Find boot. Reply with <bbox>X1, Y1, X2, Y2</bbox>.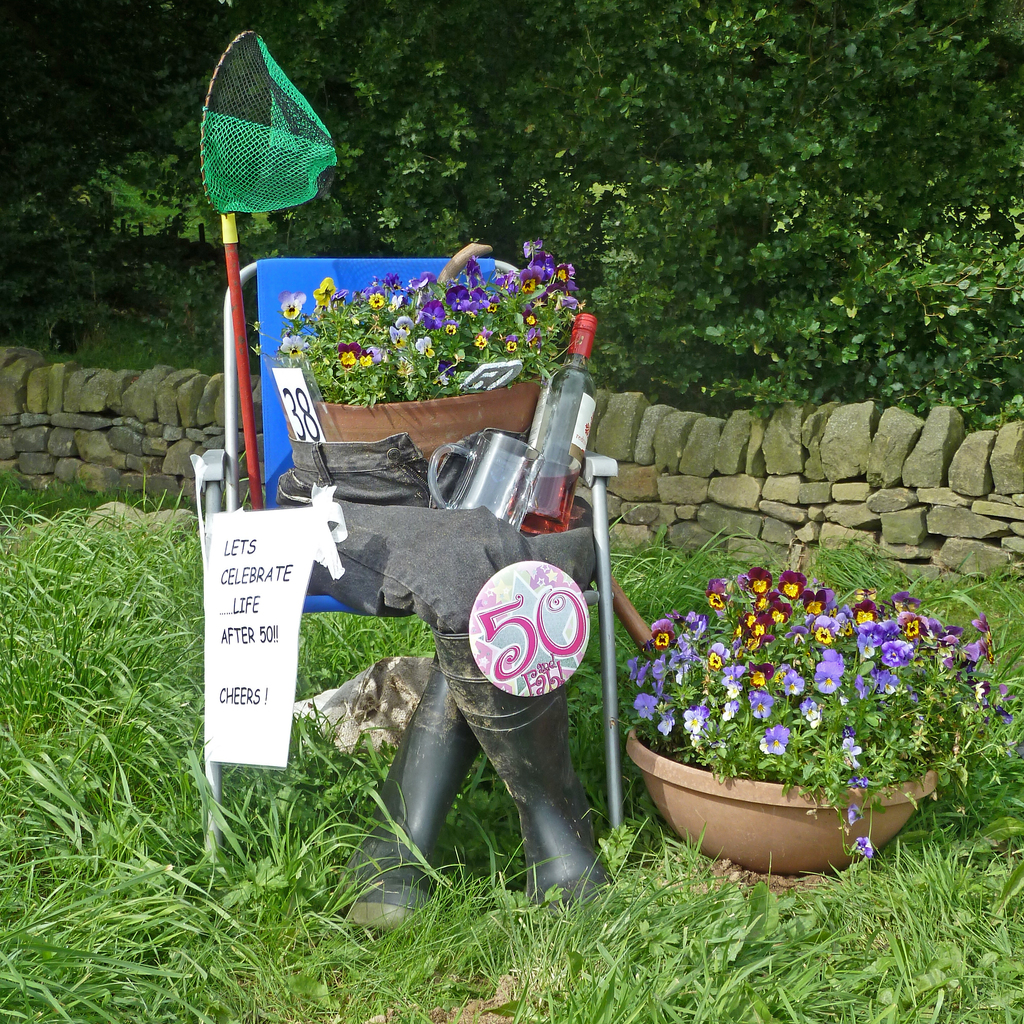
<bbox>333, 664, 483, 933</bbox>.
